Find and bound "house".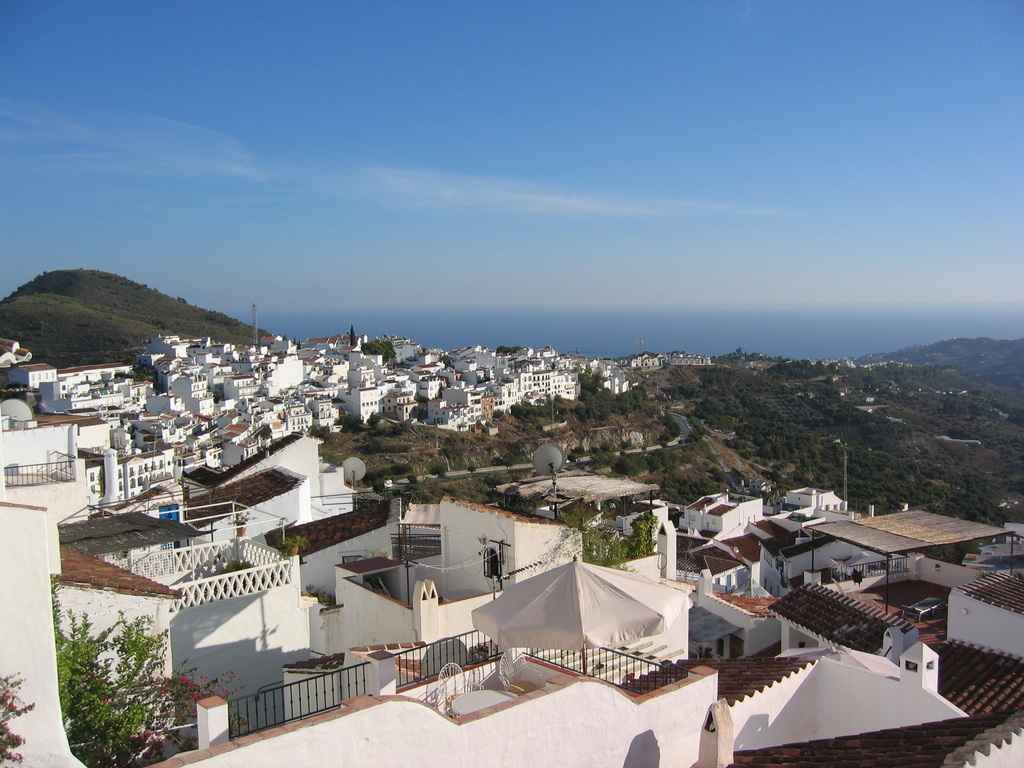
Bound: crop(283, 401, 314, 433).
